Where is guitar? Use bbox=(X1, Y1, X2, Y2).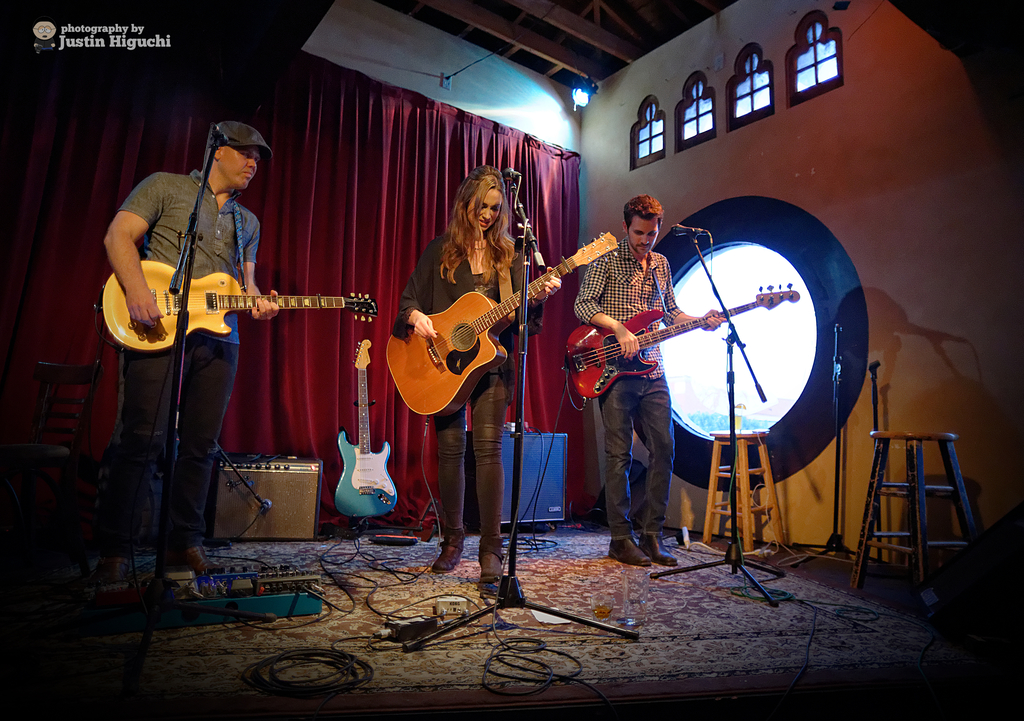
bbox=(95, 260, 383, 354).
